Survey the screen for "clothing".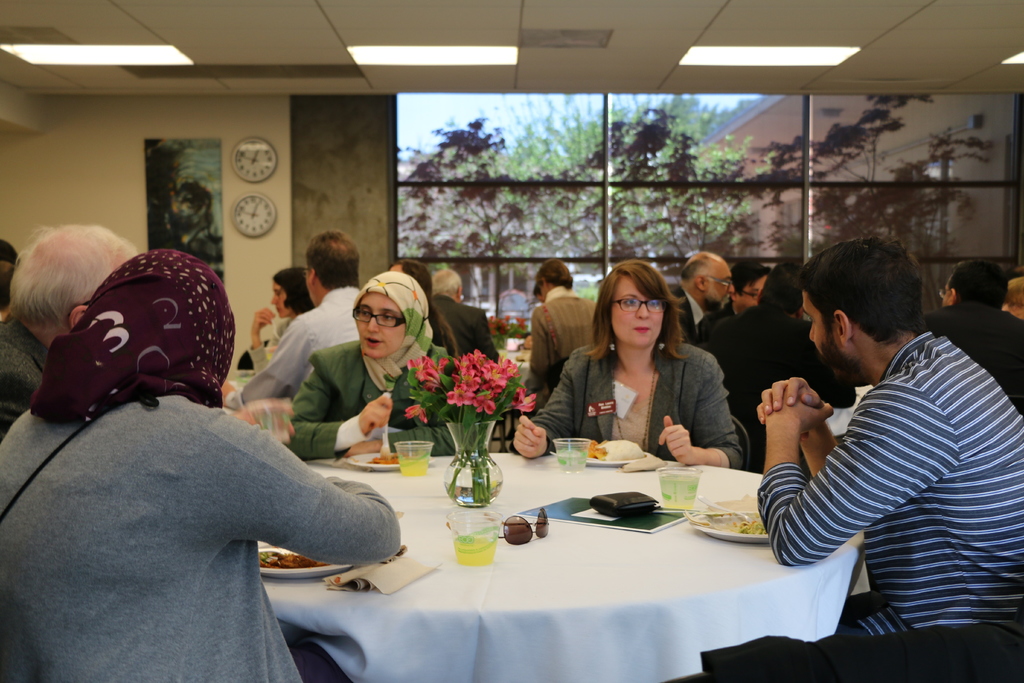
Survey found: <region>534, 336, 749, 470</region>.
